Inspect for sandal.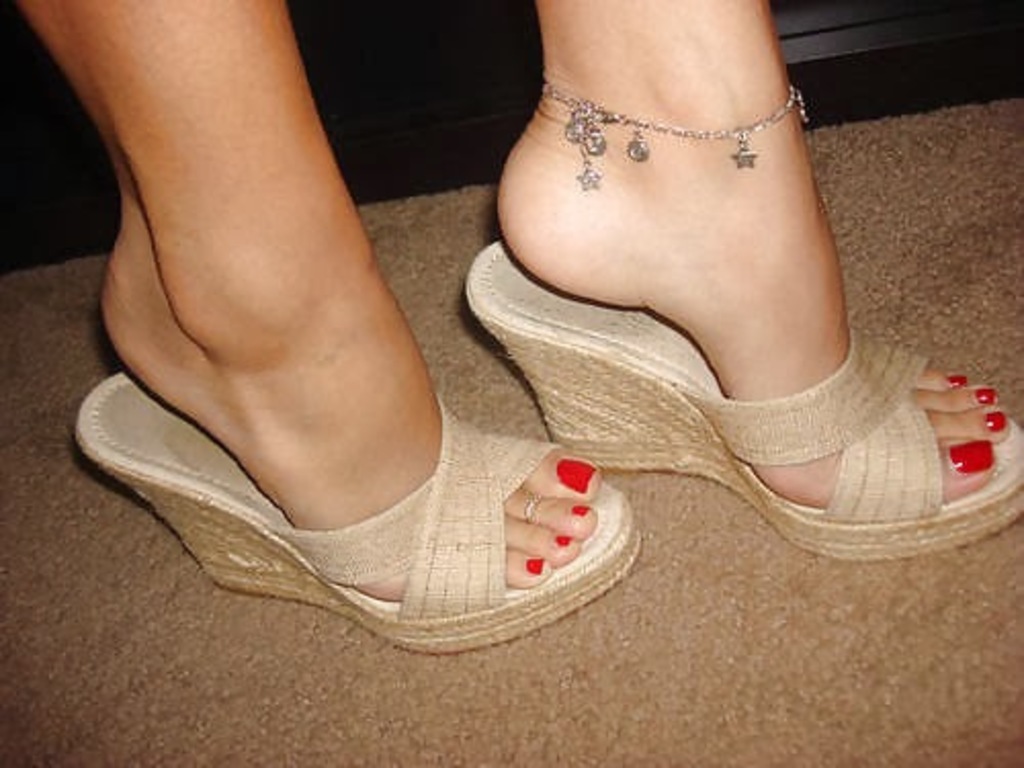
Inspection: bbox(74, 369, 635, 653).
